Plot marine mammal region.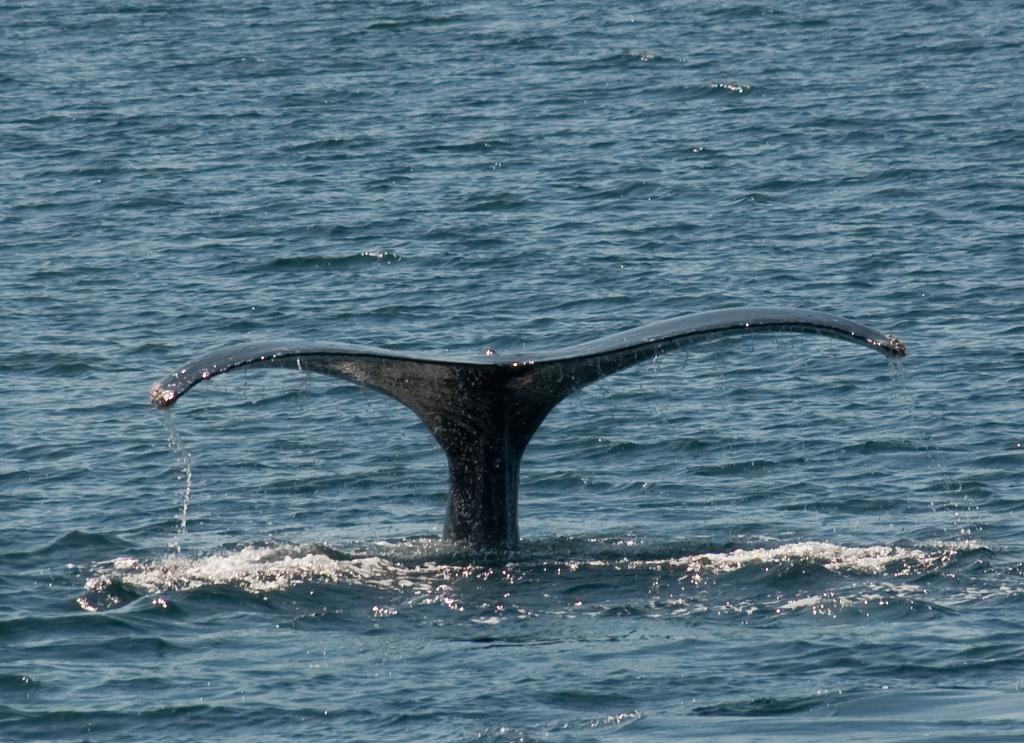
Plotted at (x1=79, y1=270, x2=919, y2=564).
